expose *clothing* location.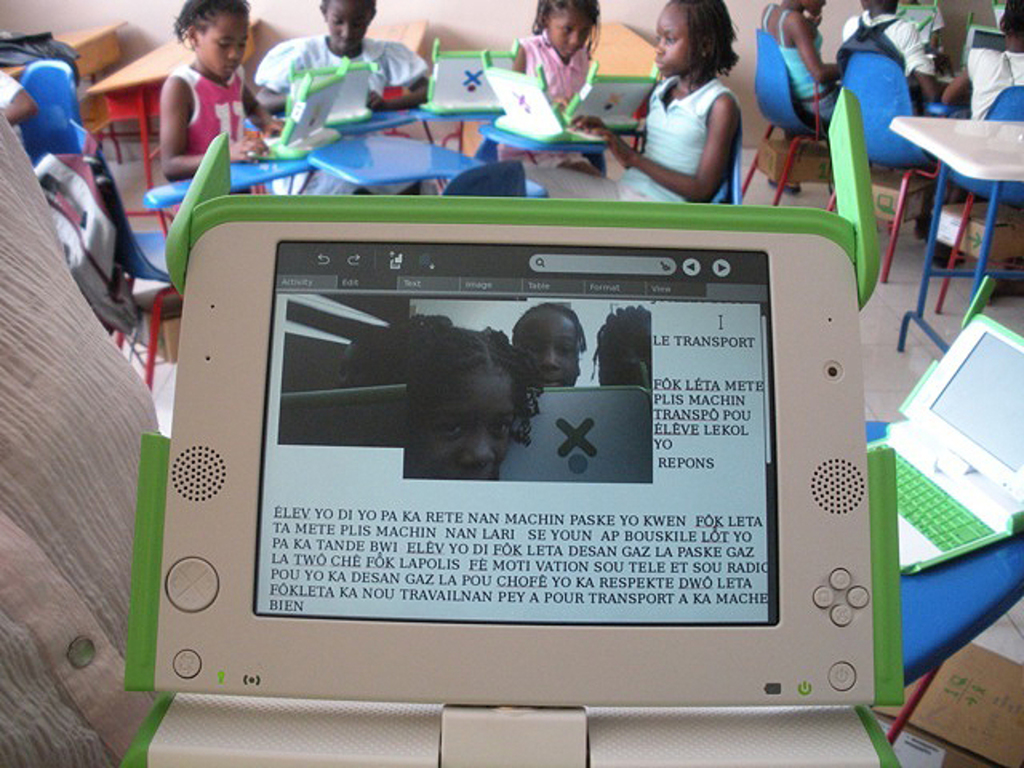
Exposed at (957,51,1022,128).
